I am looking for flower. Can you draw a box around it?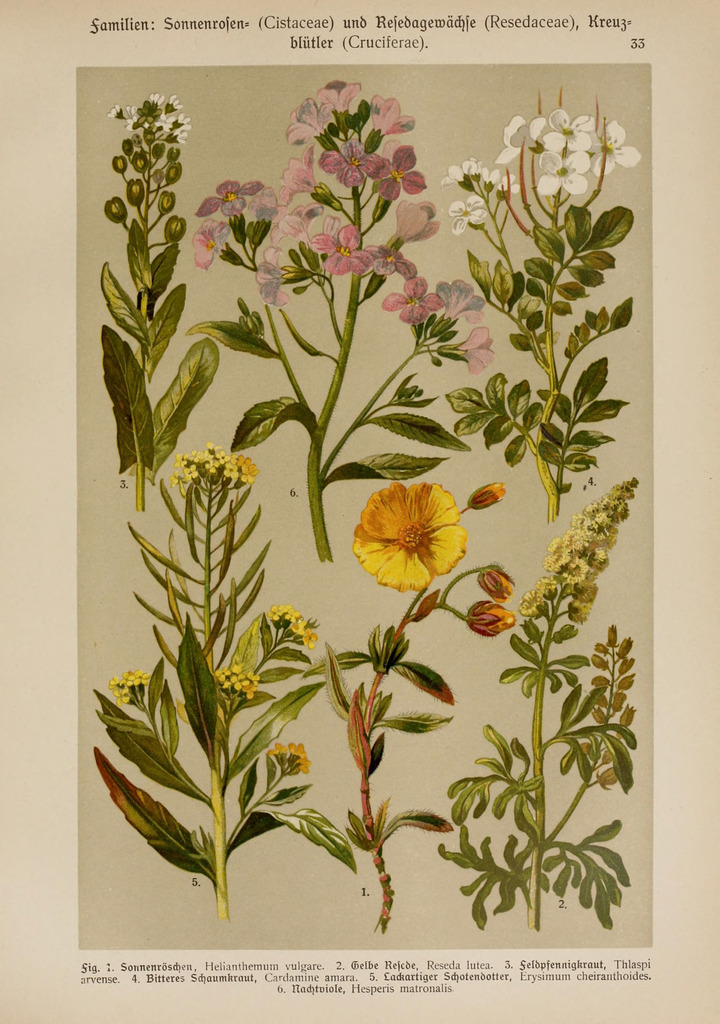
Sure, the bounding box is 470,482,506,508.
